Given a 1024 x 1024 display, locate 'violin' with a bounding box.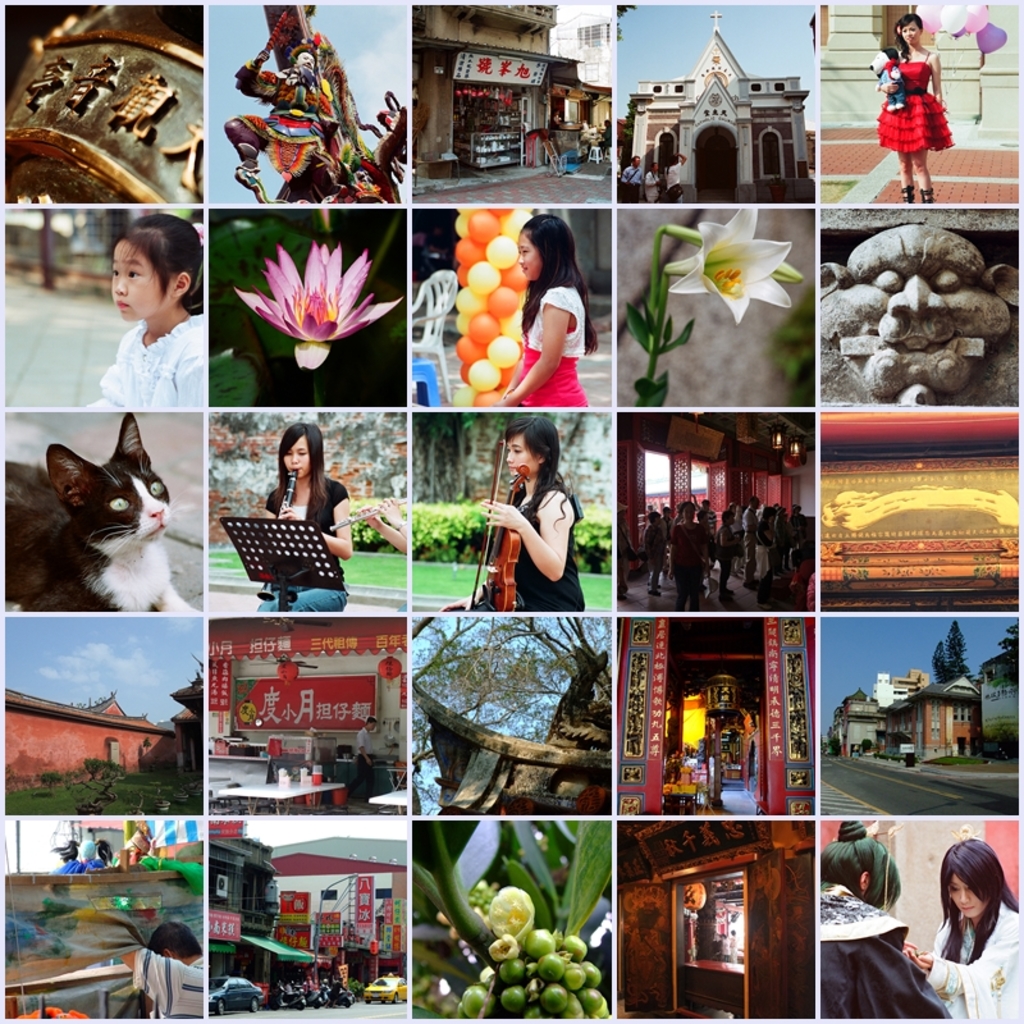
Located: <box>467,434,531,614</box>.
